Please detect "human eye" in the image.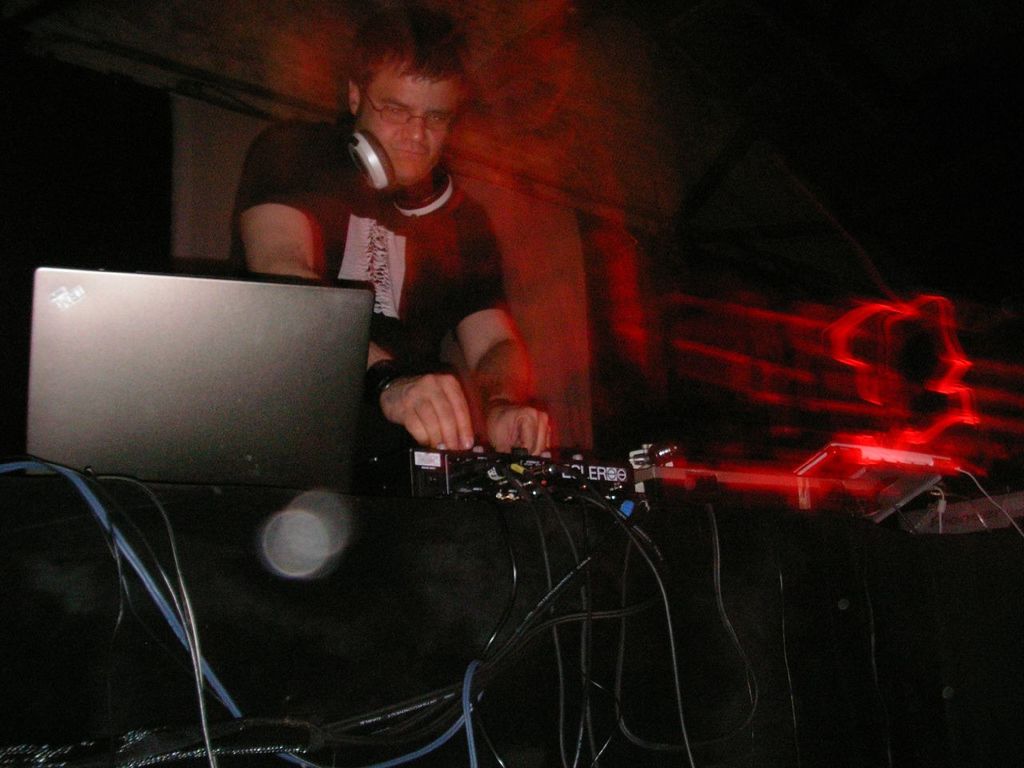
<box>374,98,413,127</box>.
